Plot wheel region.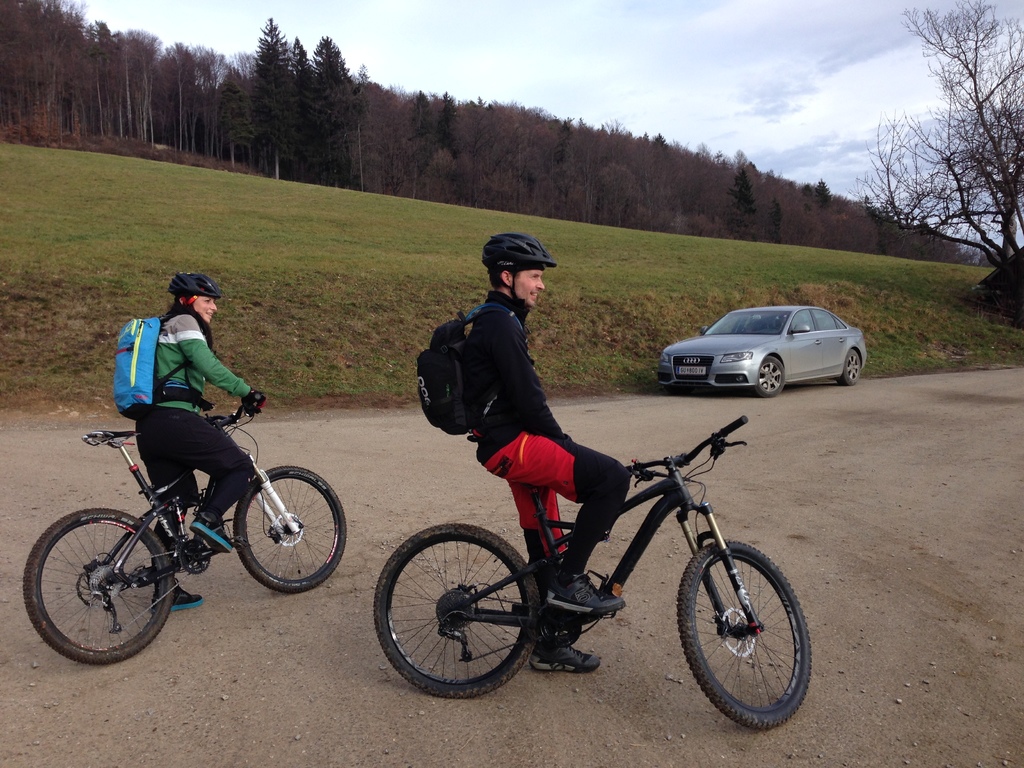
Plotted at [left=19, top=508, right=172, bottom=661].
